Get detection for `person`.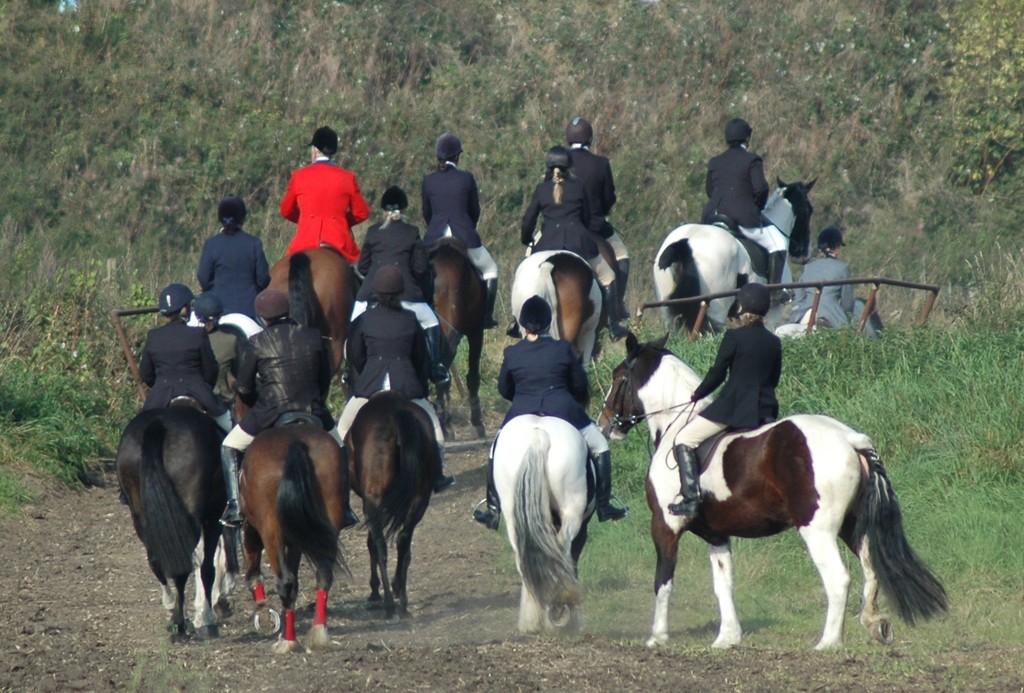
Detection: <bbox>363, 186, 421, 295</bbox>.
